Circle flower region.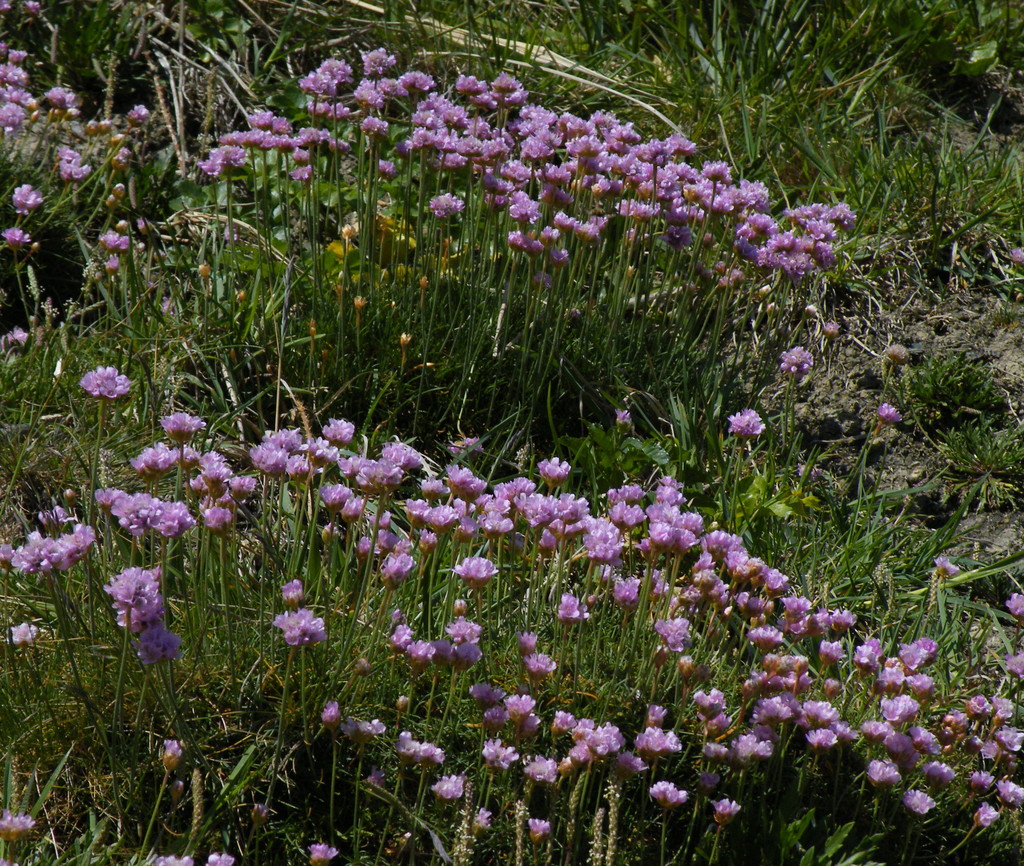
Region: <box>776,348,816,377</box>.
